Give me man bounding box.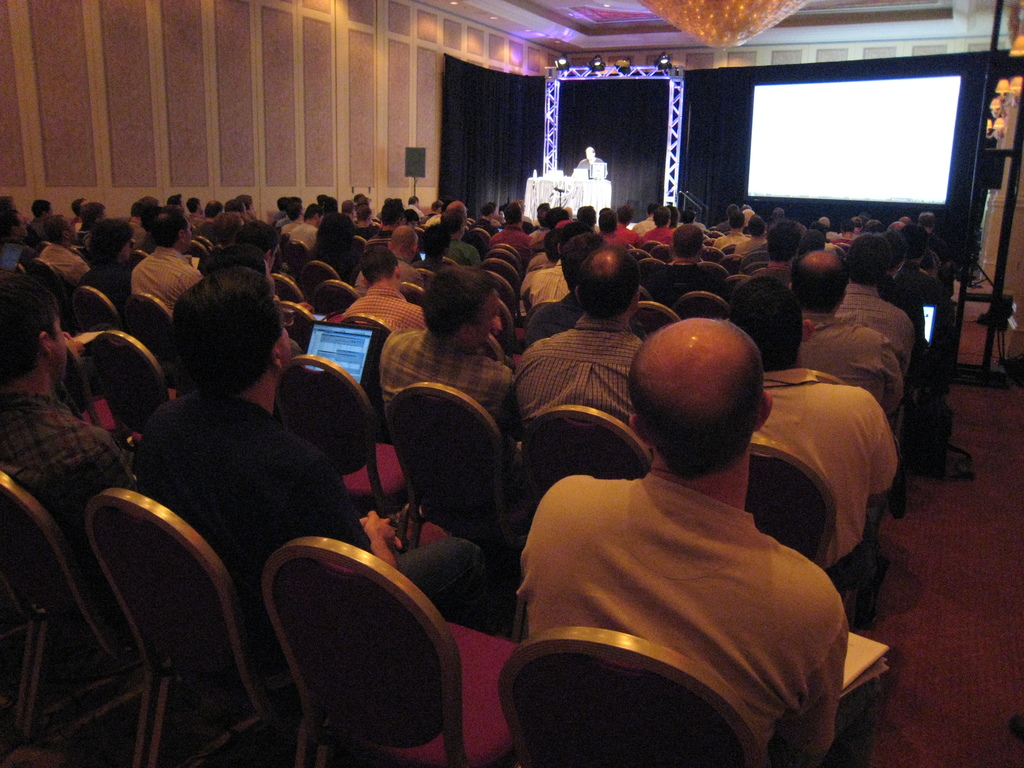
x1=669 y1=219 x2=713 y2=271.
